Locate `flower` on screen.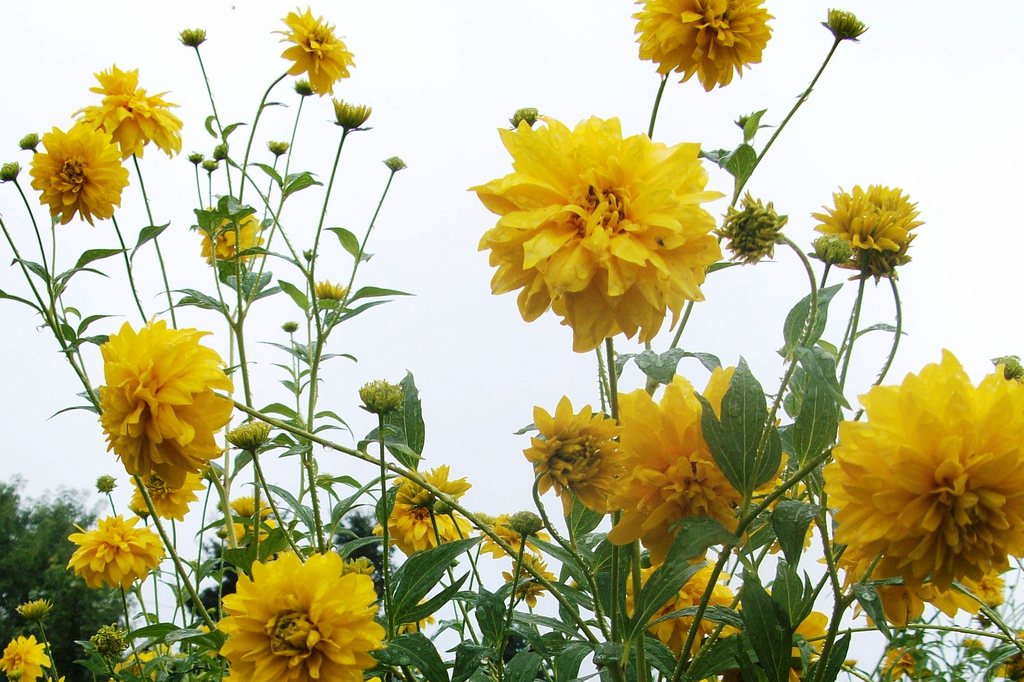
On screen at rect(477, 519, 550, 566).
